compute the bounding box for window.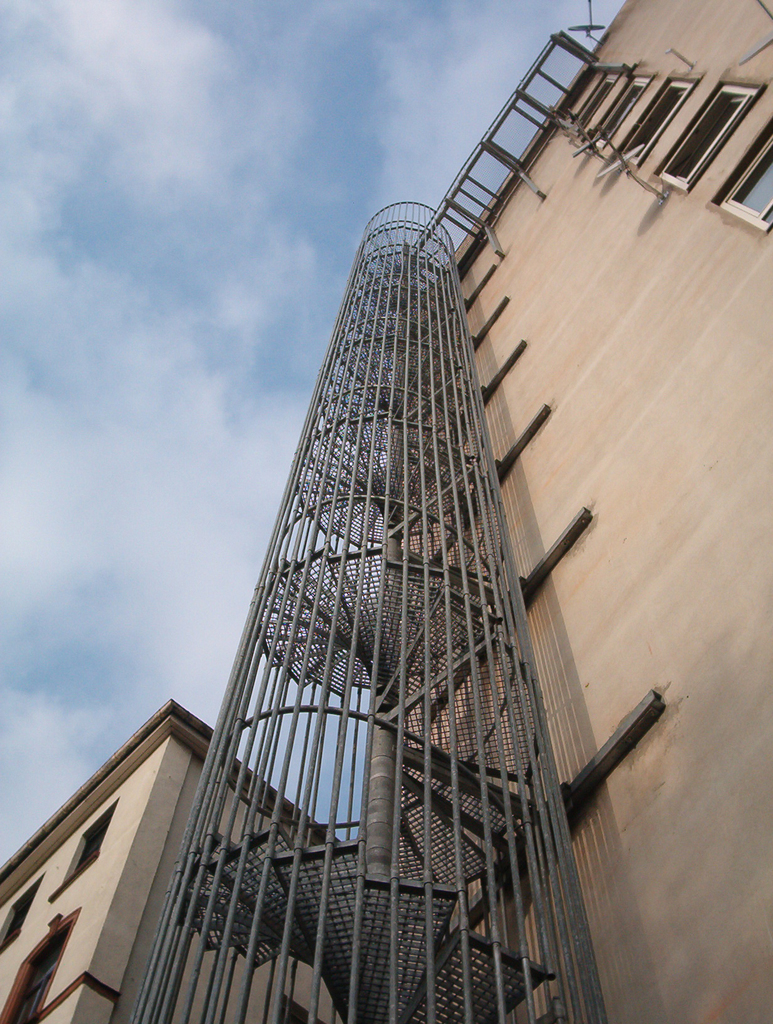
region(0, 883, 37, 942).
